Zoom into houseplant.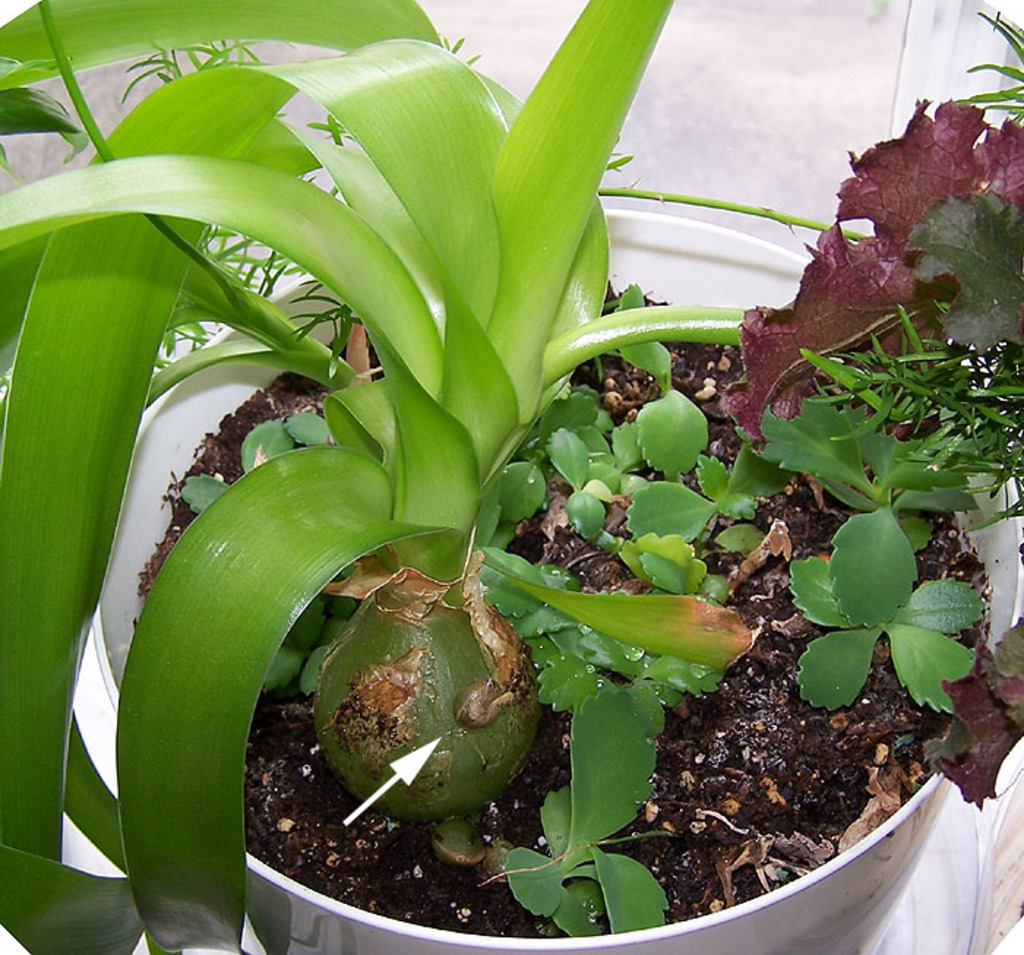
Zoom target: bbox=(0, 0, 1015, 954).
